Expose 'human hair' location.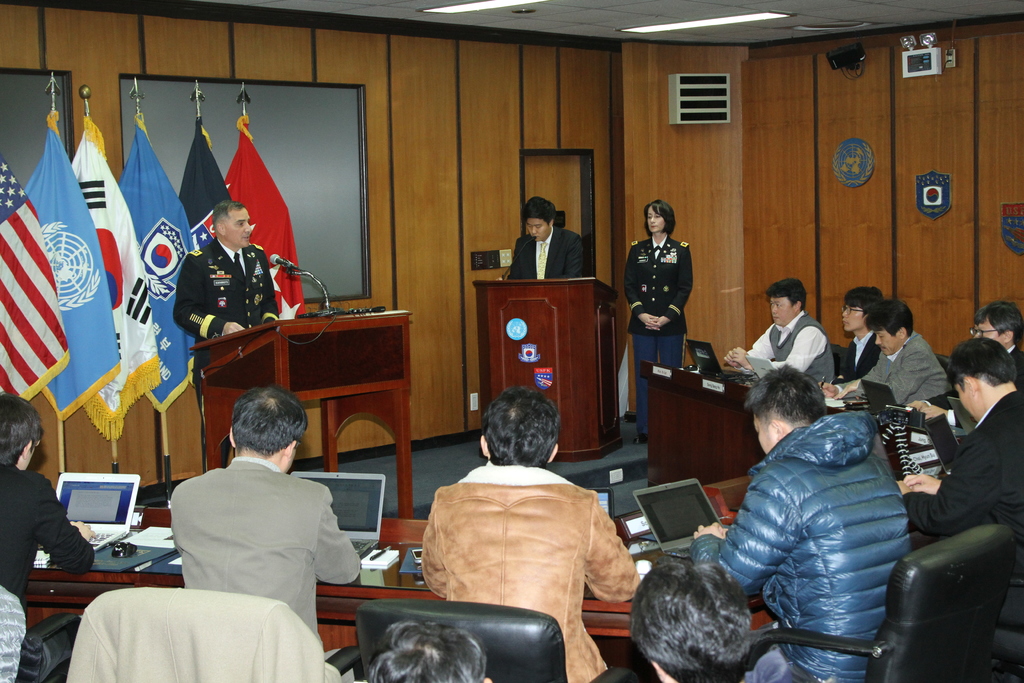
Exposed at bbox=[842, 283, 885, 324].
